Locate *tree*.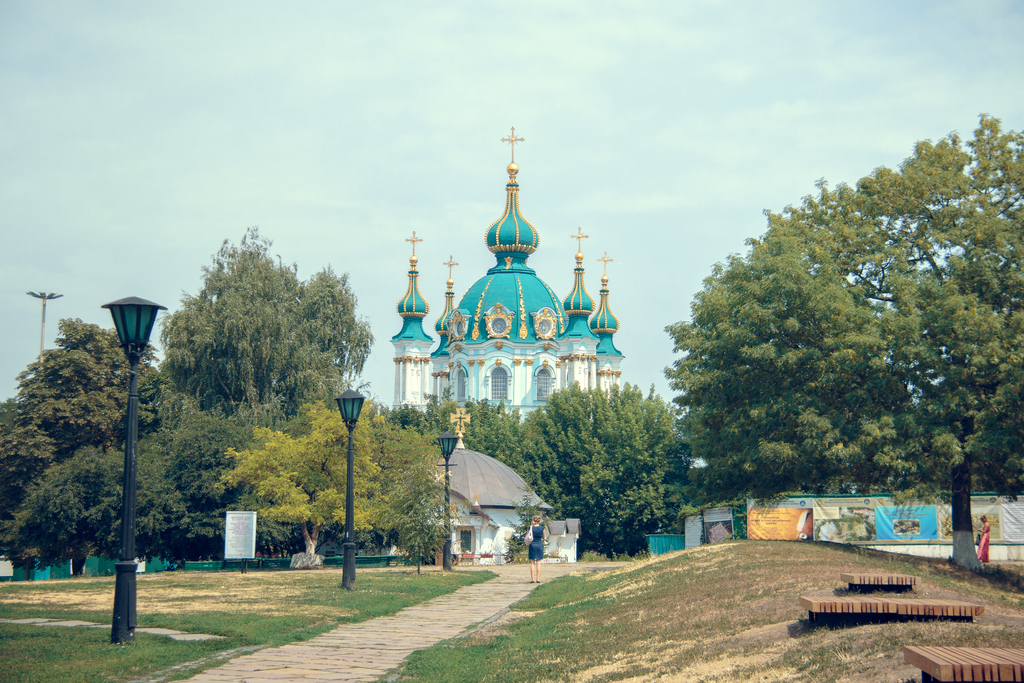
Bounding box: locate(19, 448, 152, 607).
